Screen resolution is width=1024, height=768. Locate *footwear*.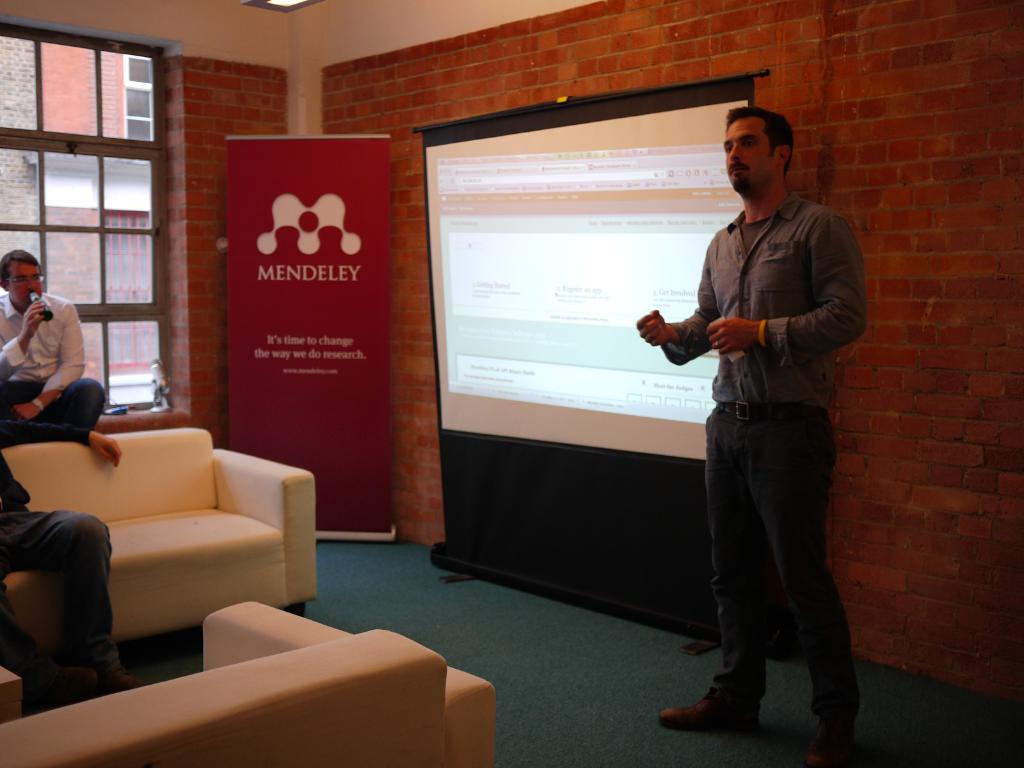
bbox(659, 685, 753, 728).
